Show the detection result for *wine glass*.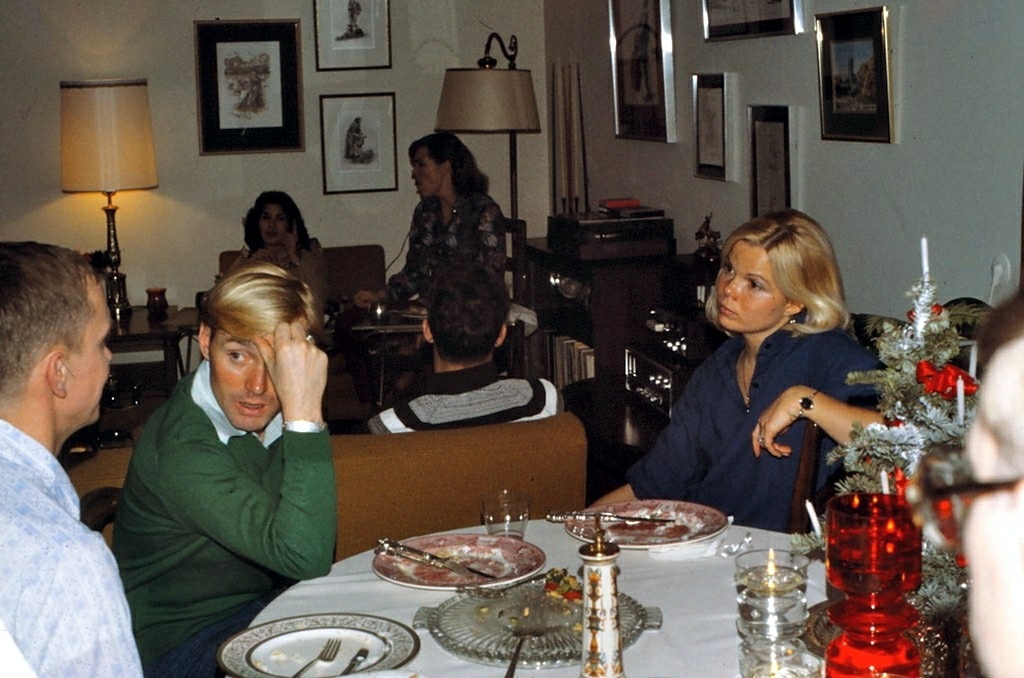
select_region(480, 492, 529, 540).
